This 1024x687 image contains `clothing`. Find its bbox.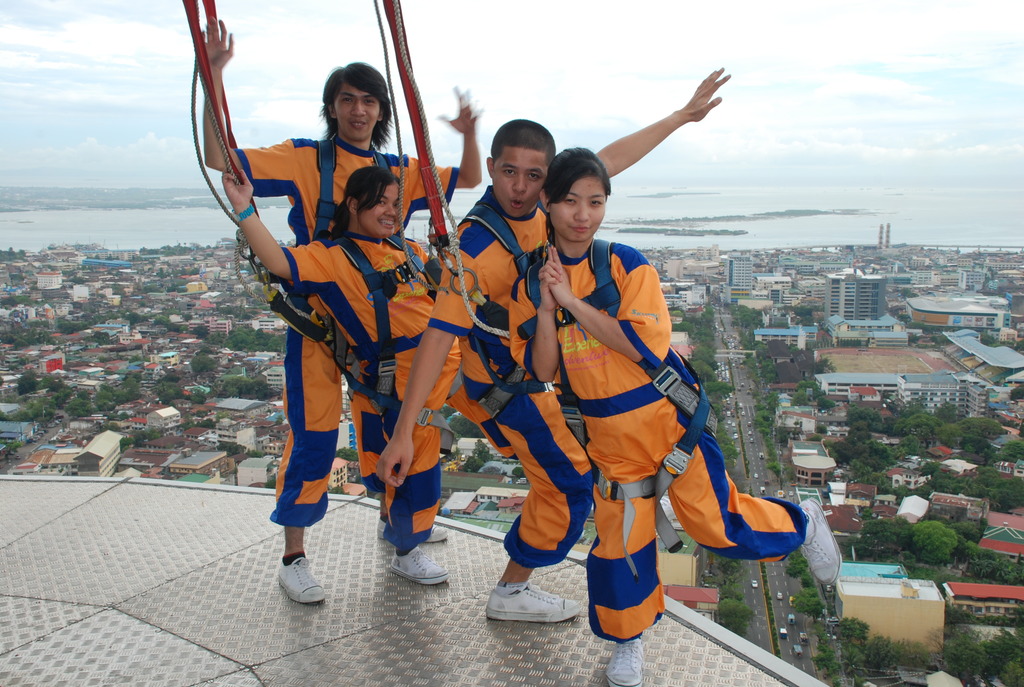
Rect(236, 133, 460, 530).
